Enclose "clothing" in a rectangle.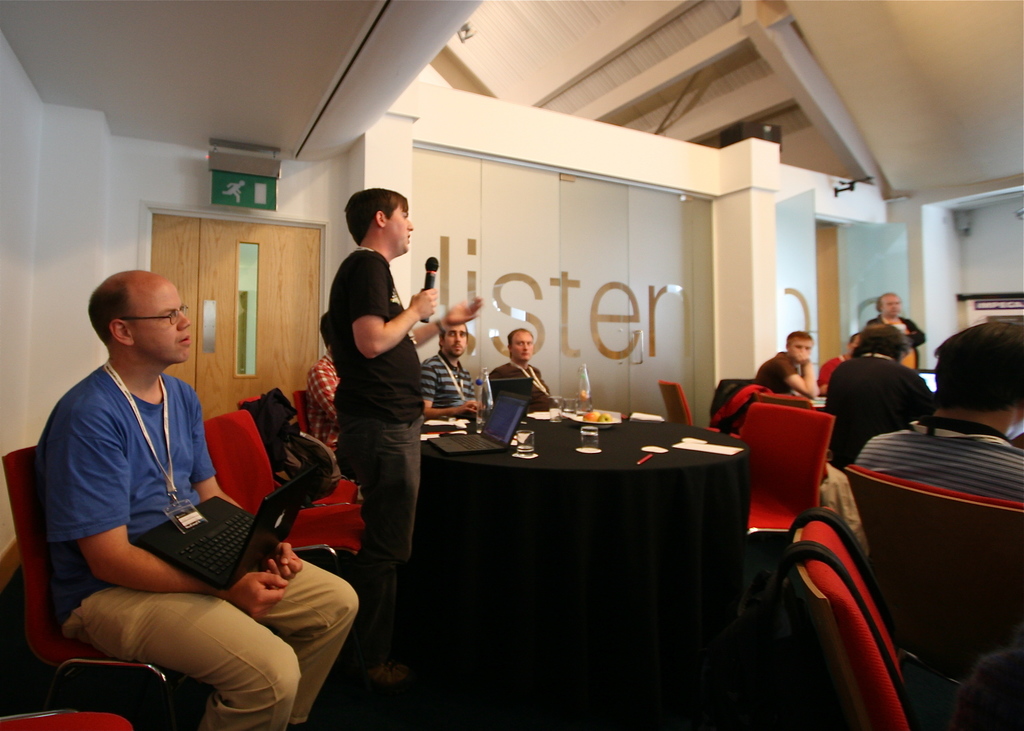
<bbox>484, 363, 554, 422</bbox>.
